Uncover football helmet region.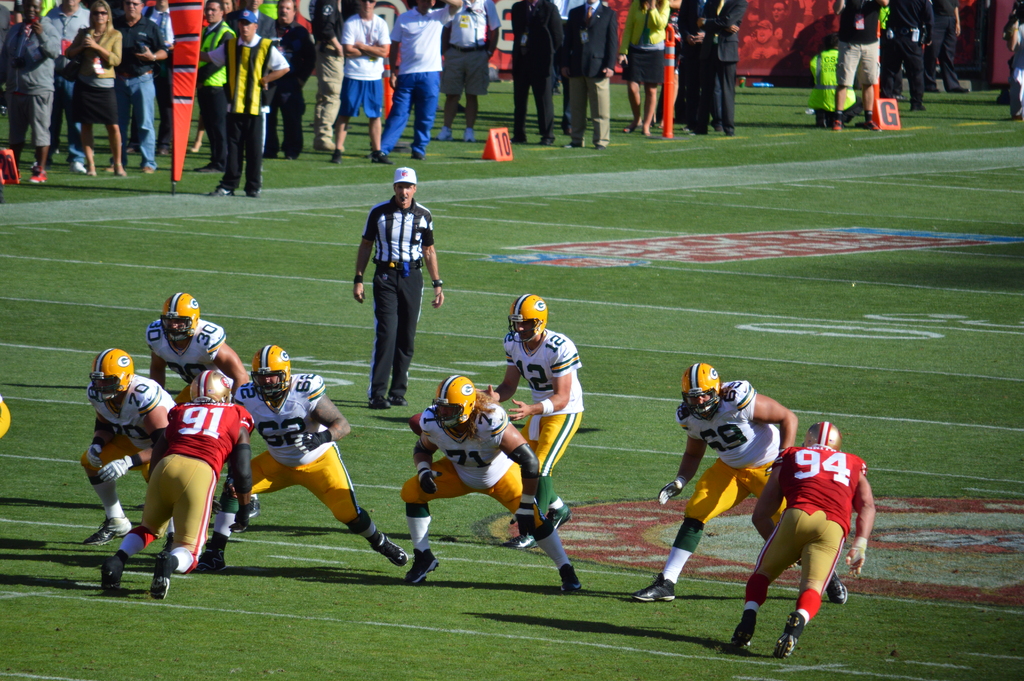
Uncovered: (249,344,289,400).
